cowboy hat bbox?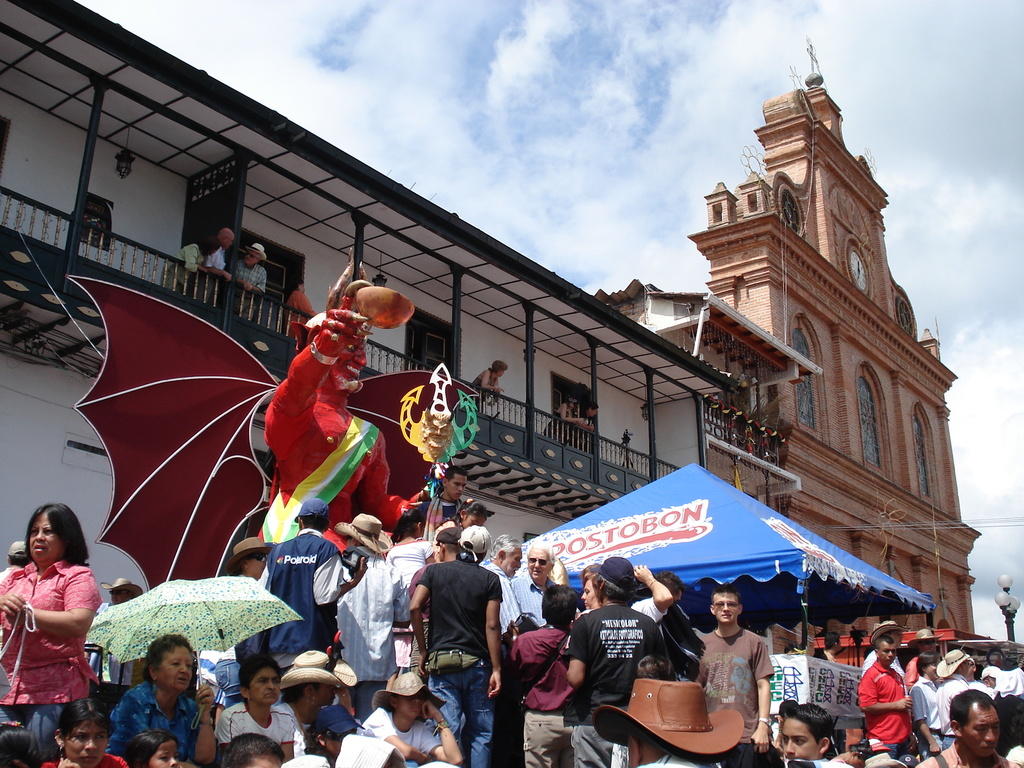
(x1=99, y1=575, x2=144, y2=598)
